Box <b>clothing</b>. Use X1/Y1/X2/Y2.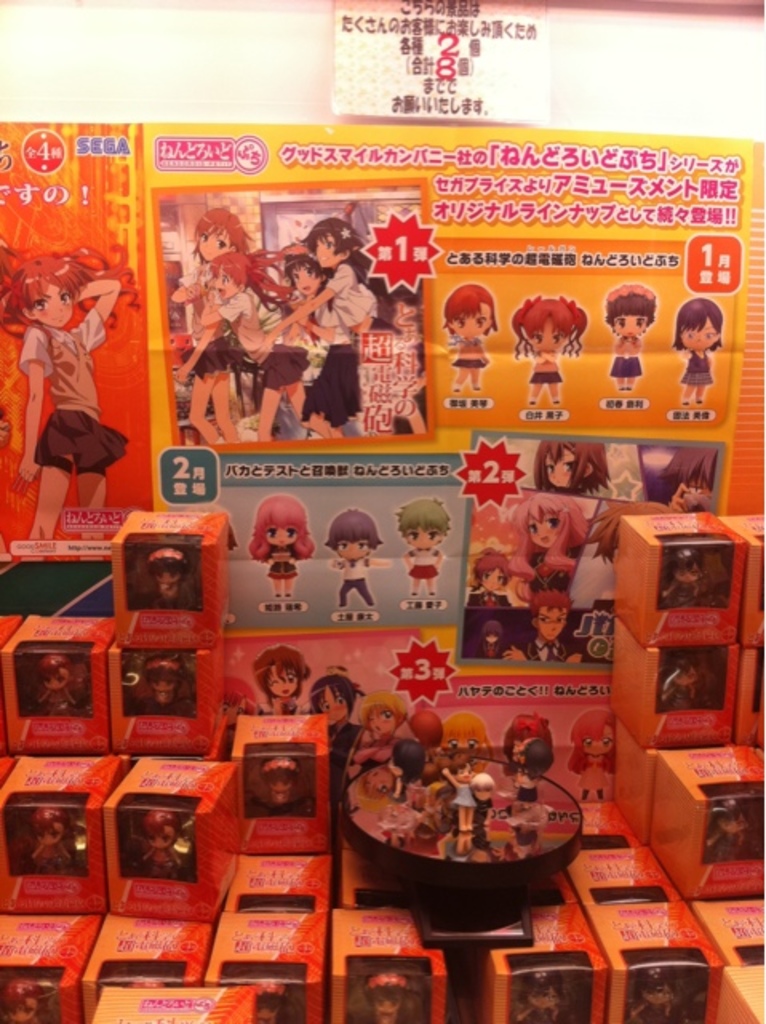
660/579/715/606.
